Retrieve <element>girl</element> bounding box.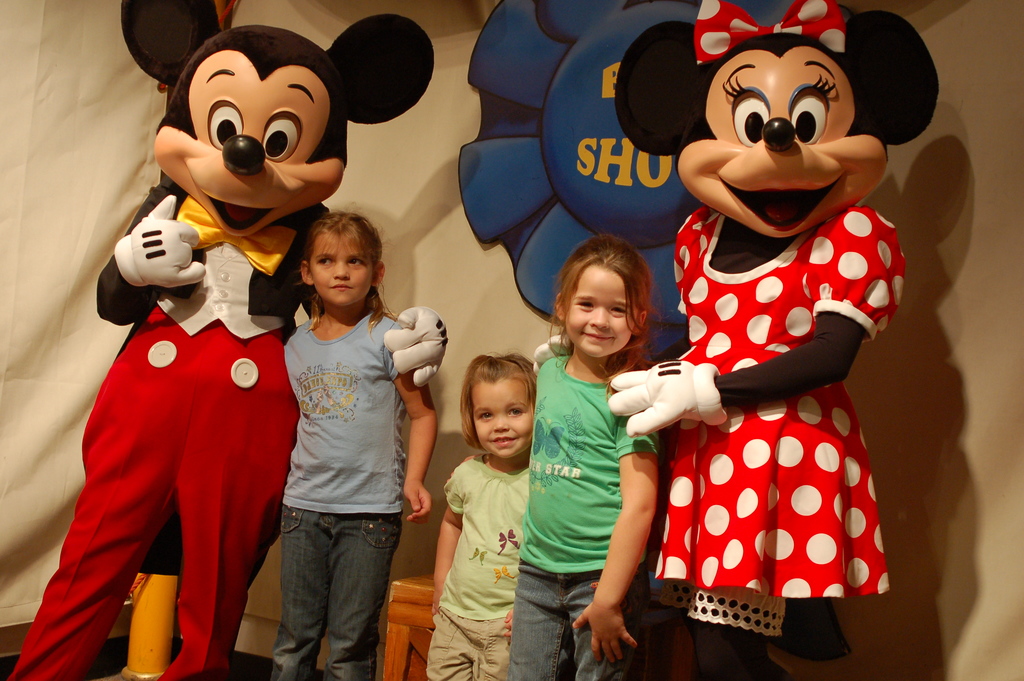
Bounding box: 509:238:660:680.
